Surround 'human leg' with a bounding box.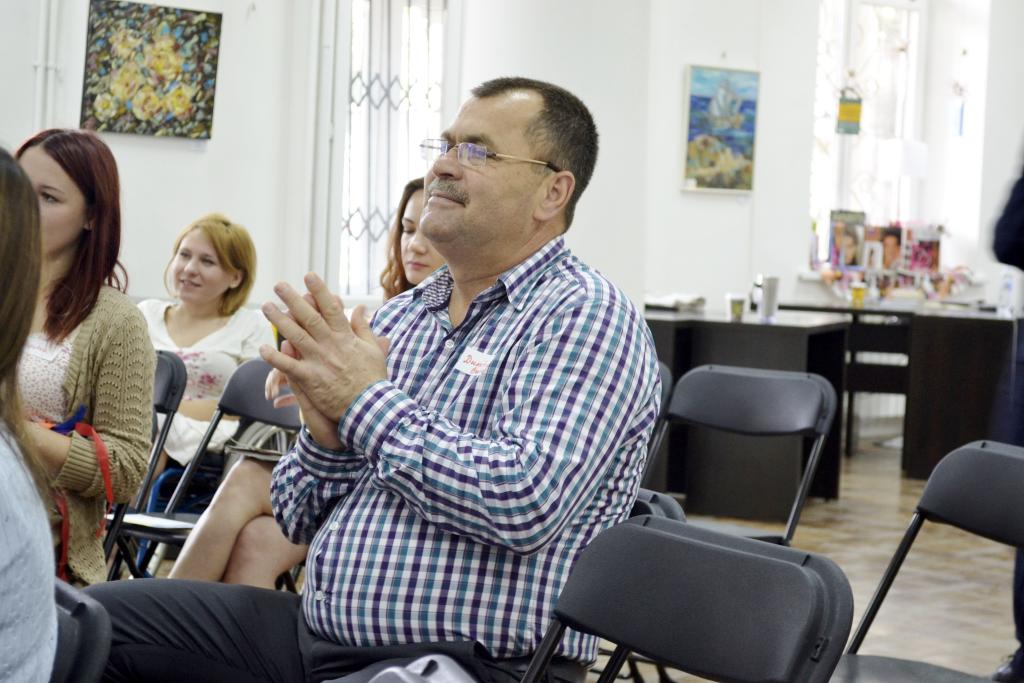
bbox(229, 509, 308, 589).
